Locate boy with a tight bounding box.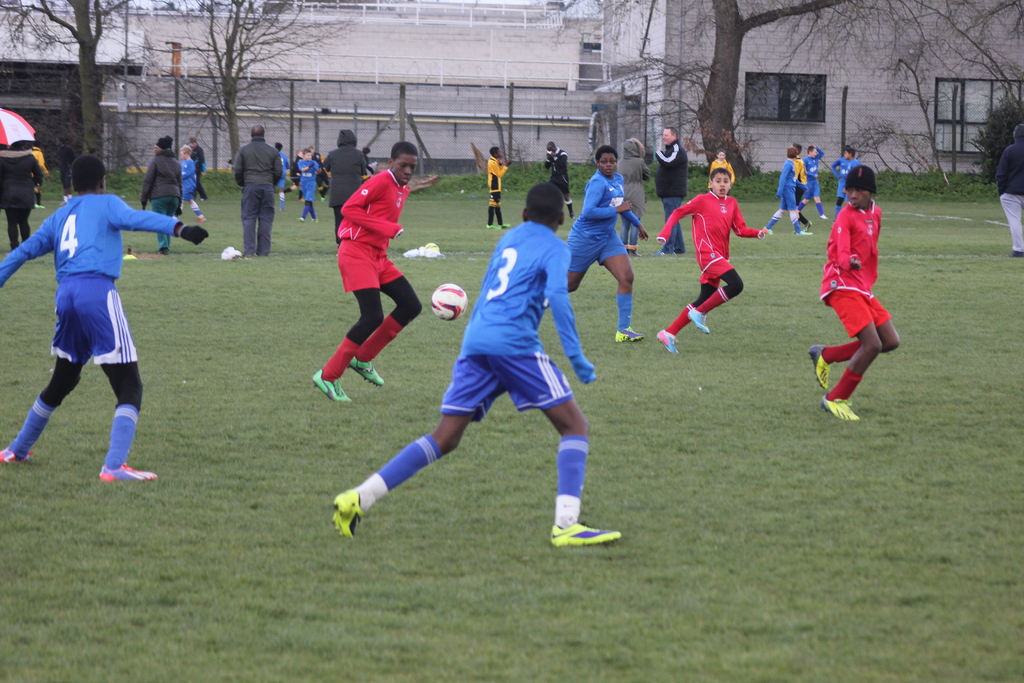
[657, 169, 766, 353].
